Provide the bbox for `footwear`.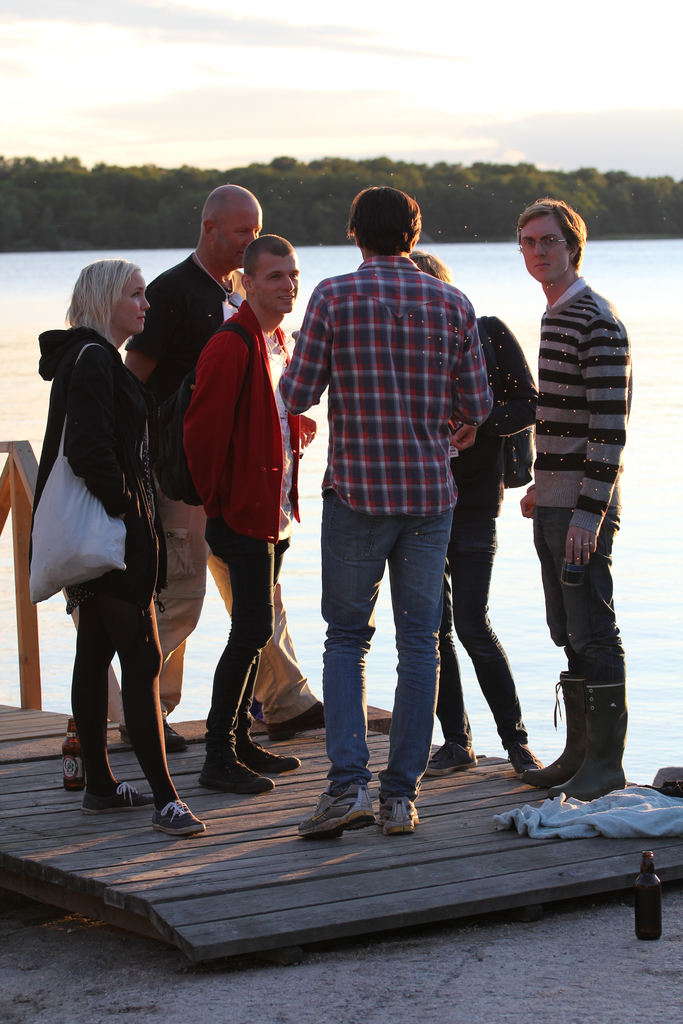
(384, 785, 420, 836).
